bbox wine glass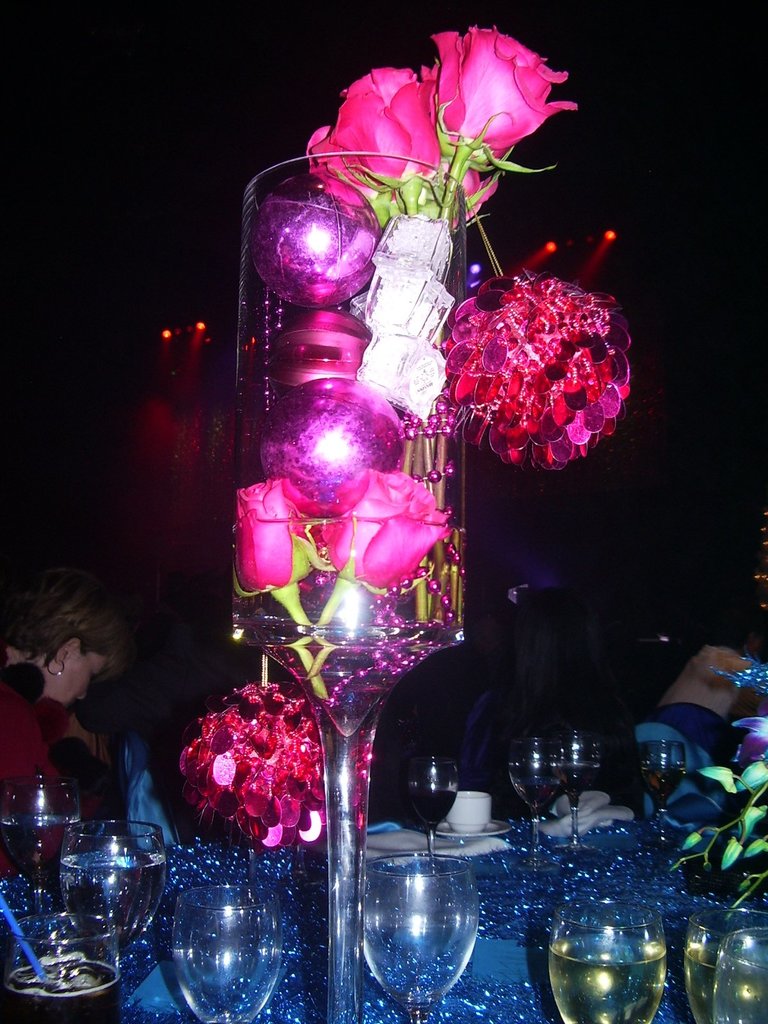
BBox(391, 760, 458, 846)
